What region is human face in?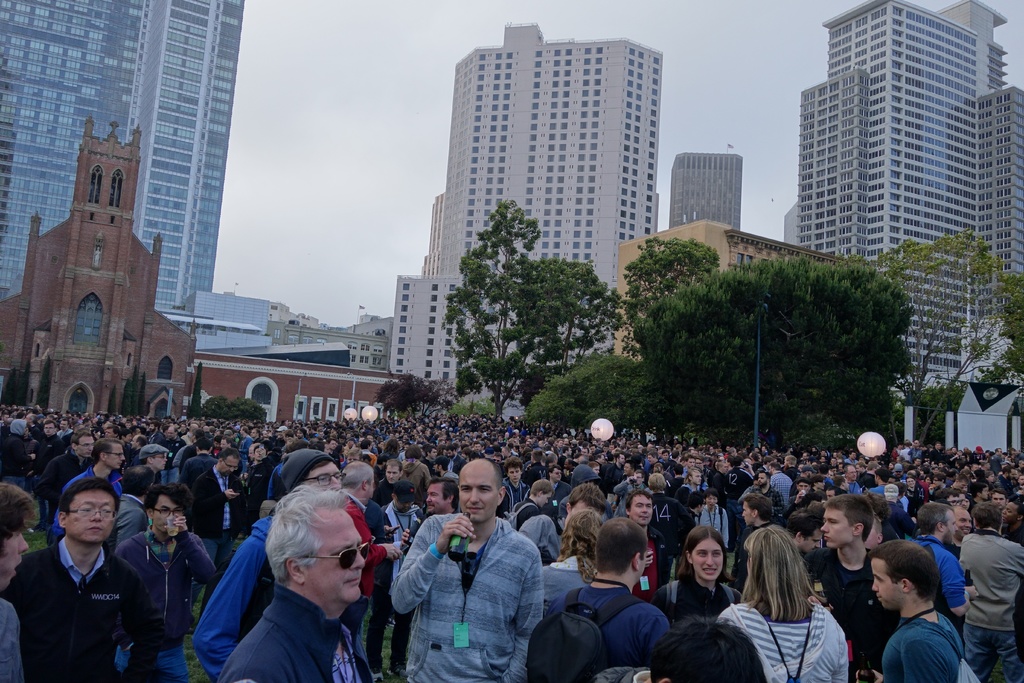
x1=872, y1=558, x2=900, y2=611.
